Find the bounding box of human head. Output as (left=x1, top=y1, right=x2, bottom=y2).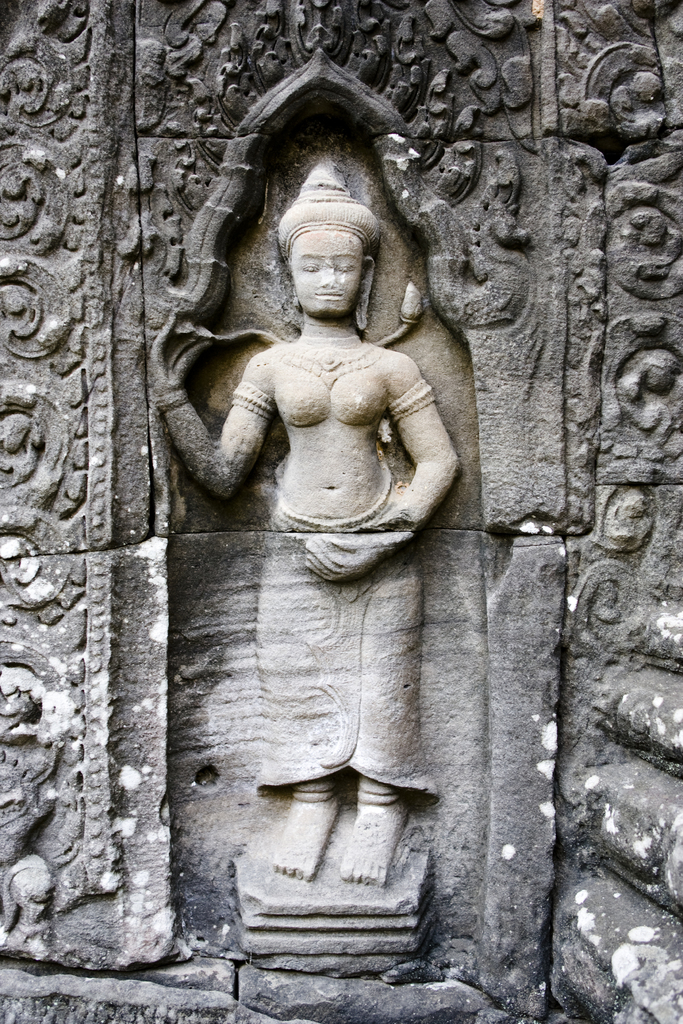
(left=267, top=147, right=395, bottom=323).
